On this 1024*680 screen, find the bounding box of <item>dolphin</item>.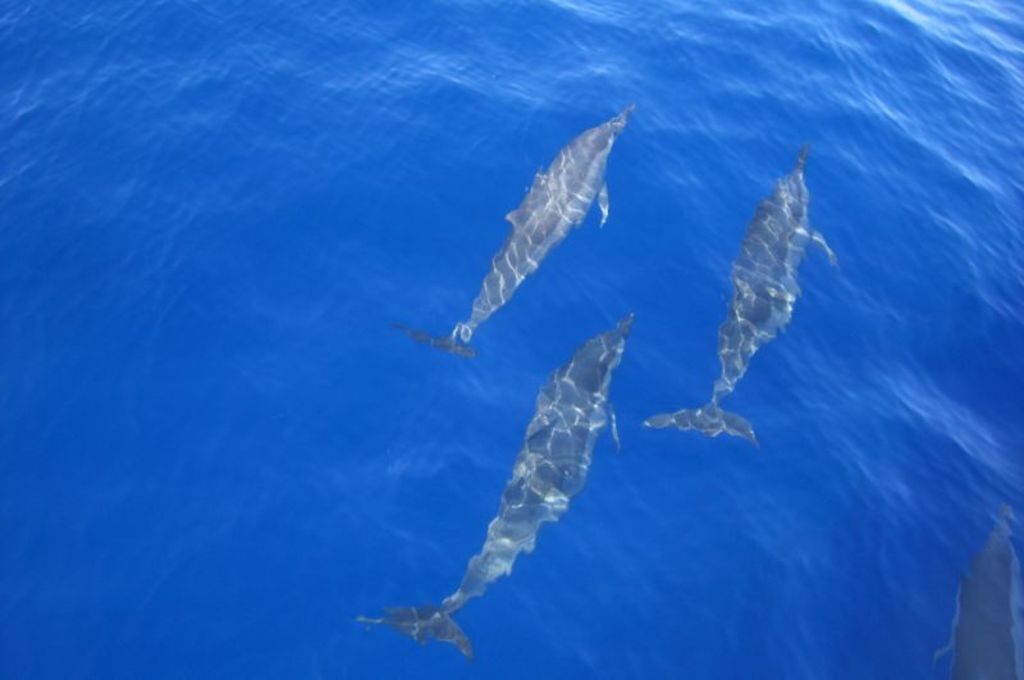
Bounding box: 396, 100, 636, 357.
